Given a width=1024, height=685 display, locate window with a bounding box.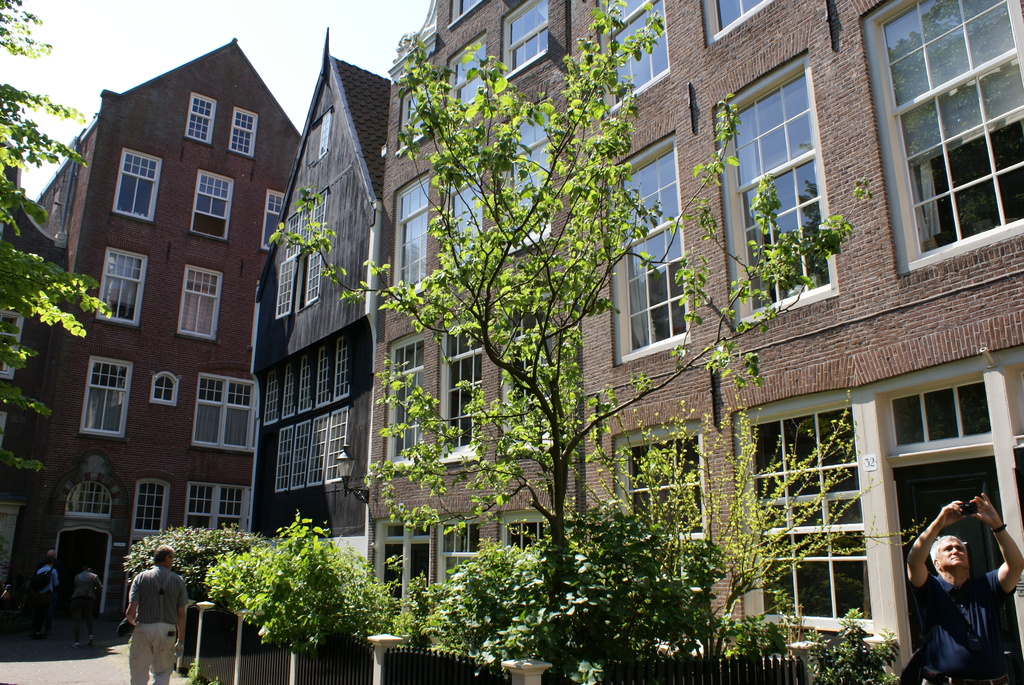
Located: (442, 22, 494, 114).
